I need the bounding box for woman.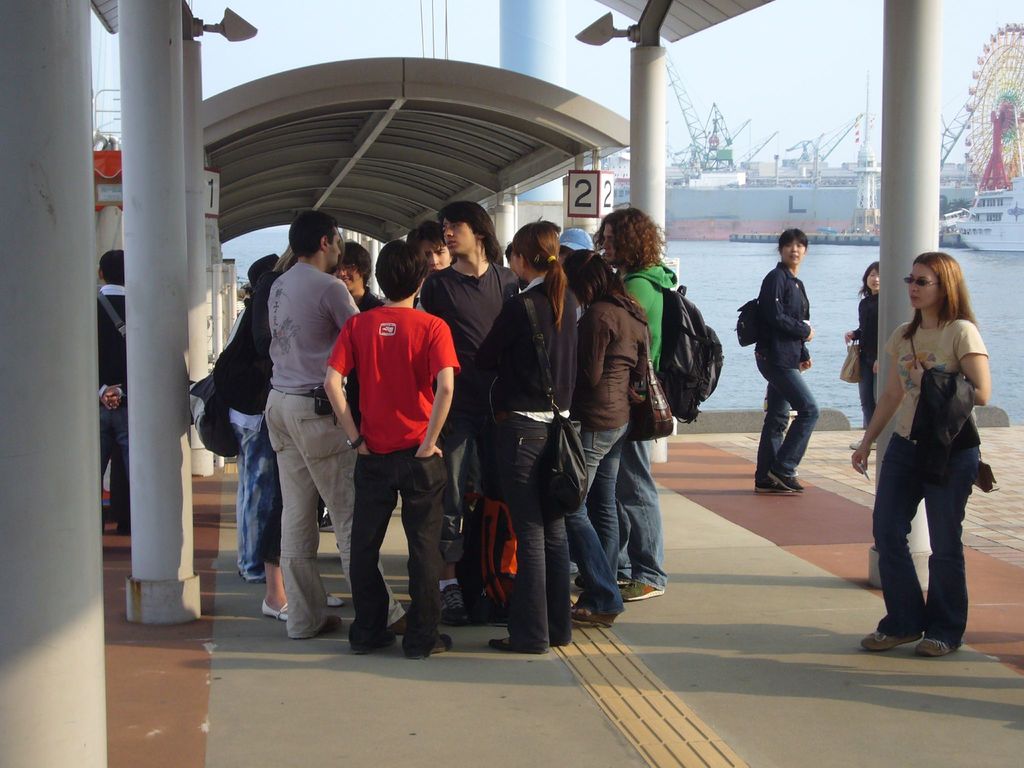
Here it is: box=[211, 247, 297, 582].
